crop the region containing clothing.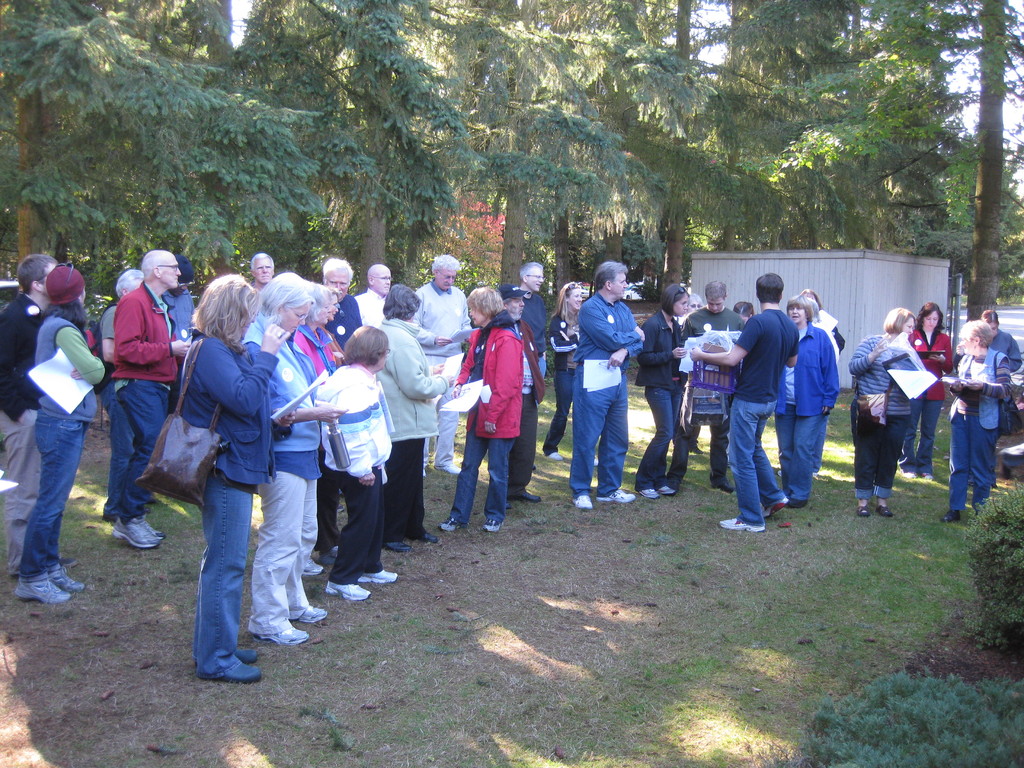
Crop region: pyautogui.locateOnScreen(159, 331, 271, 672).
